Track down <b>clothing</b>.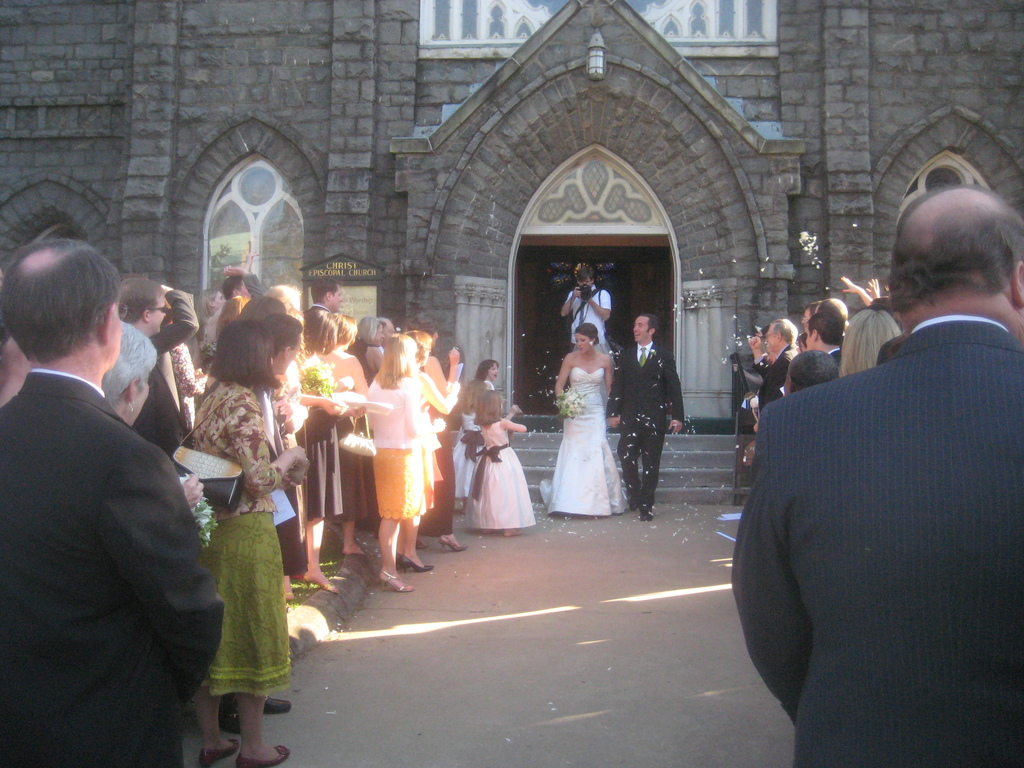
Tracked to 749 339 797 410.
